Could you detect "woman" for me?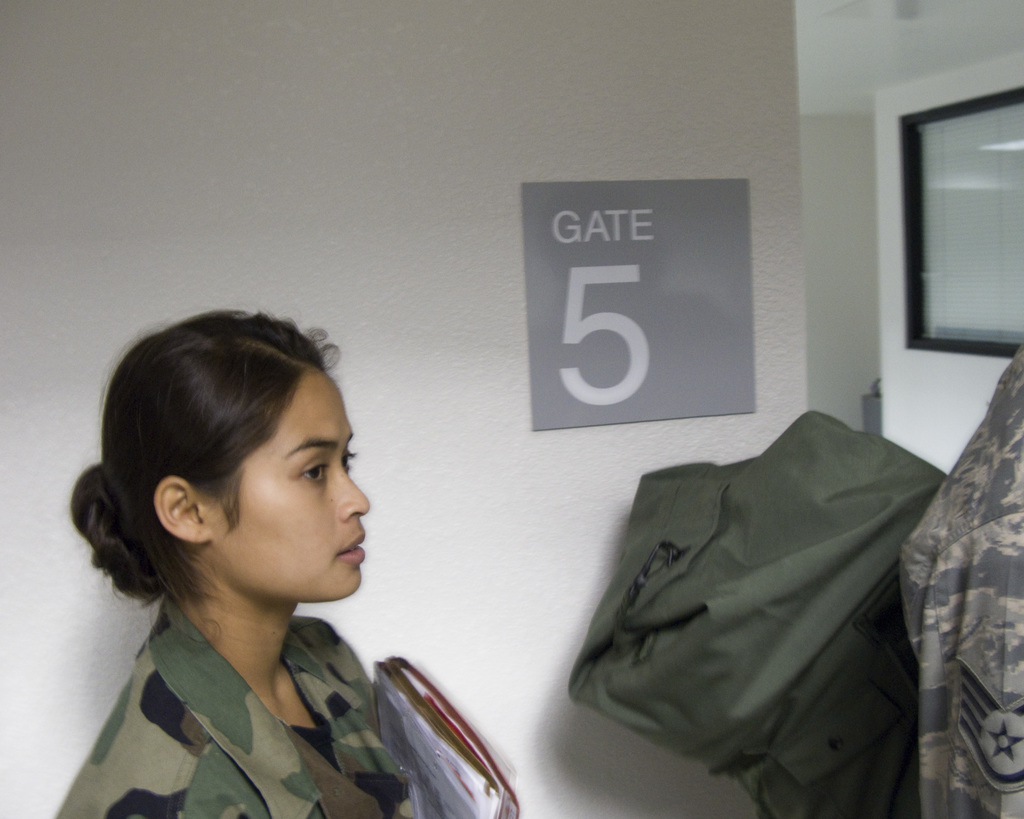
Detection result: (19, 310, 458, 815).
